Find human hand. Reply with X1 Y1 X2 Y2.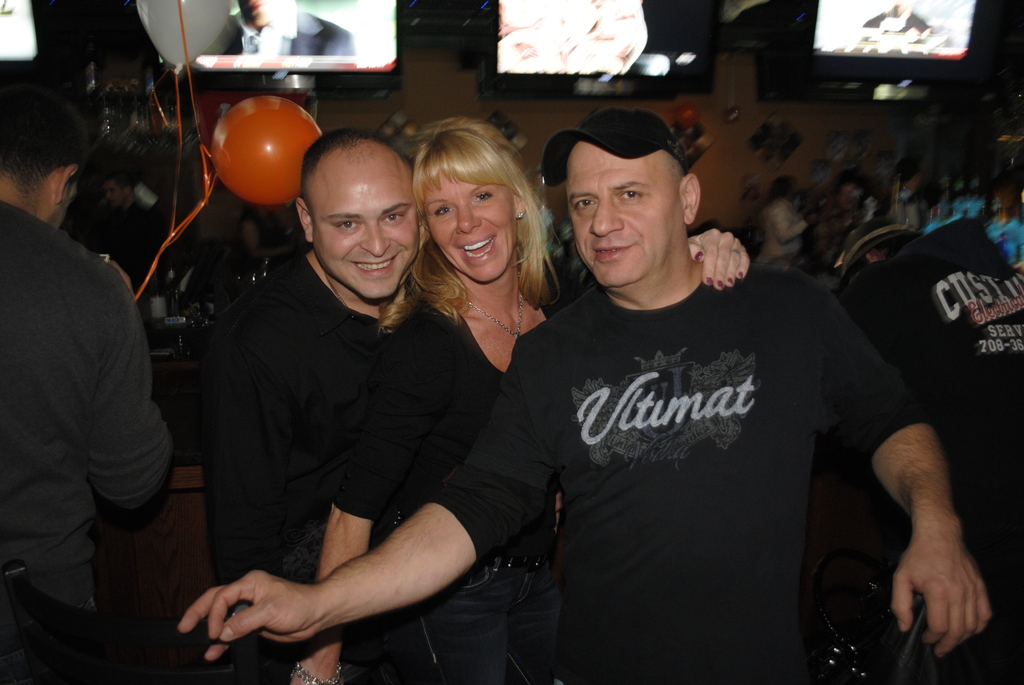
157 560 367 660.
